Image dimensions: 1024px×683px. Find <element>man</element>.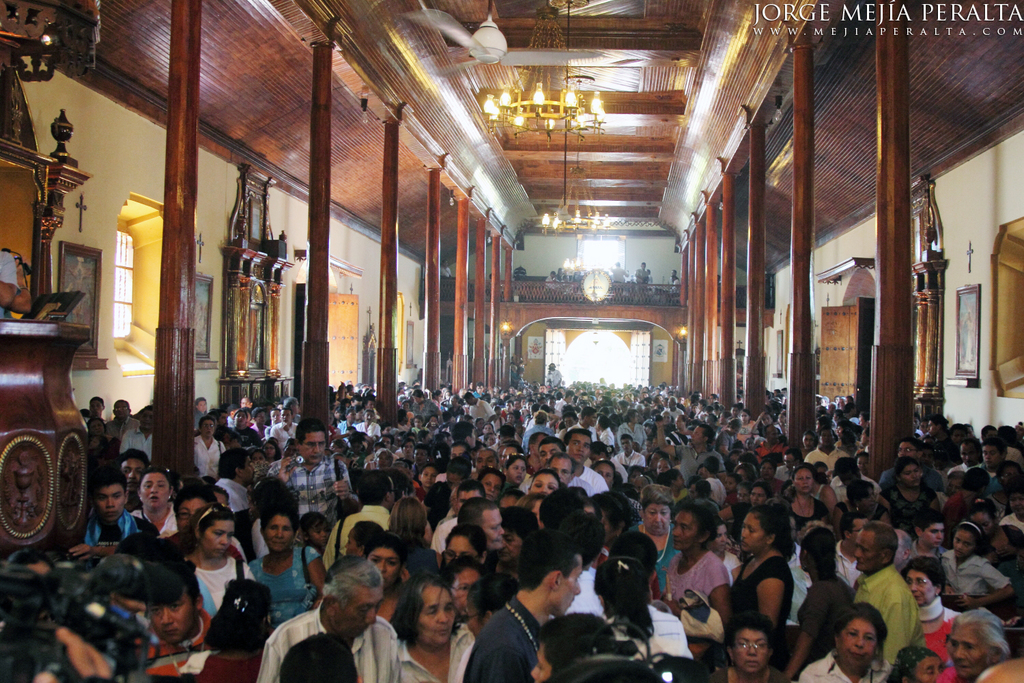
x1=480 y1=543 x2=627 y2=680.
